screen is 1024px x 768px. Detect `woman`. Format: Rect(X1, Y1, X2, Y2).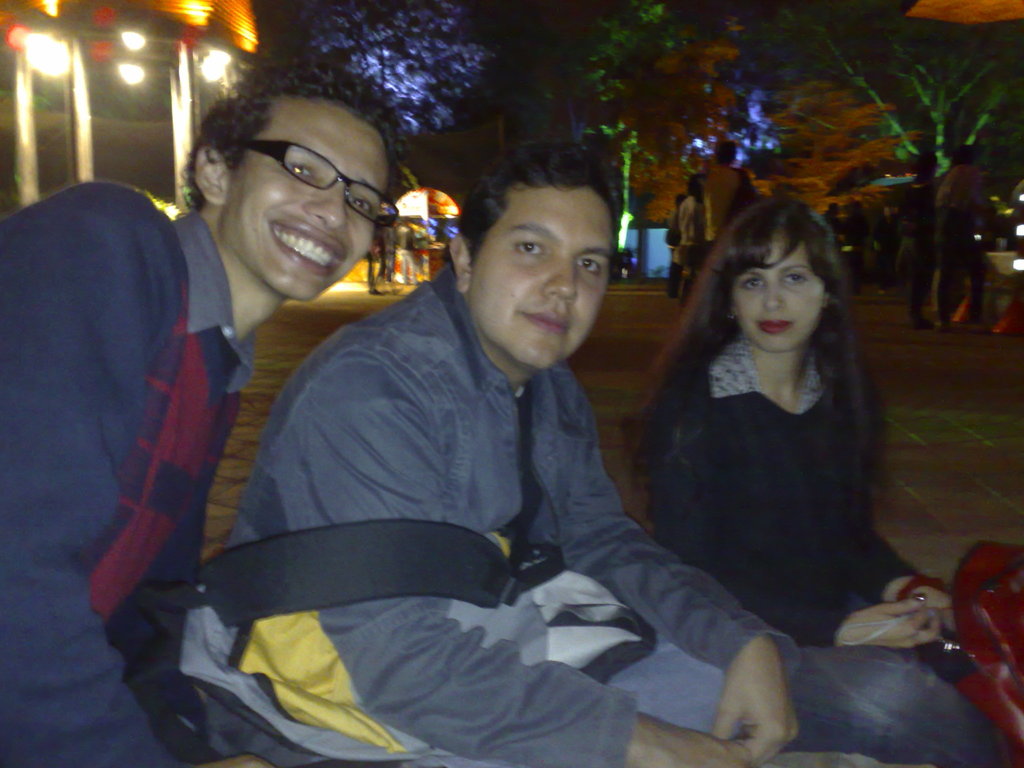
Rect(637, 191, 1023, 767).
